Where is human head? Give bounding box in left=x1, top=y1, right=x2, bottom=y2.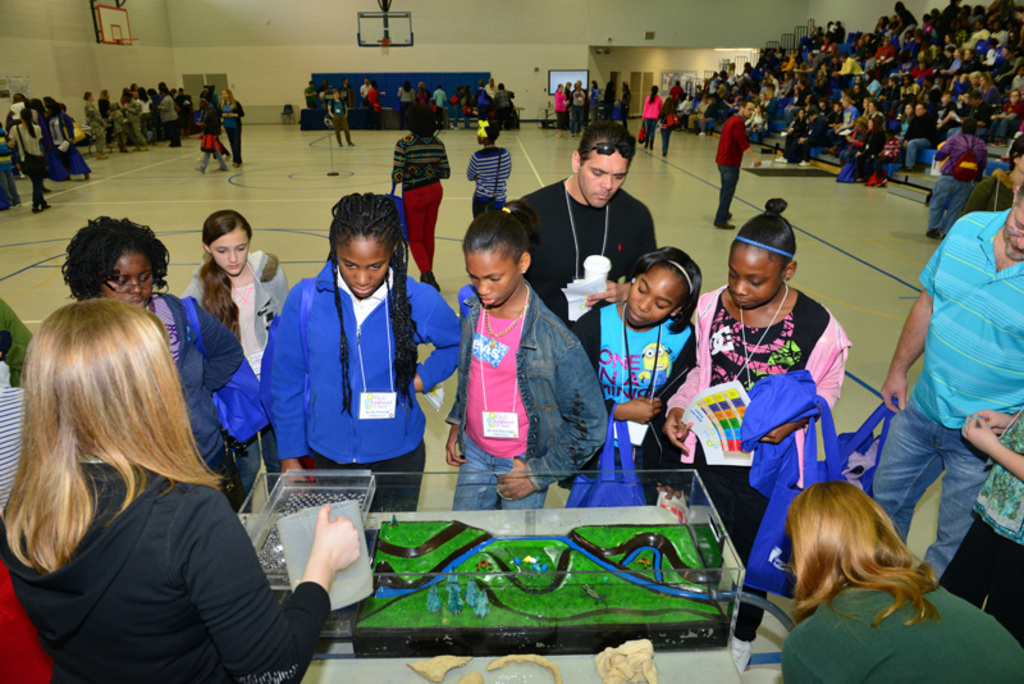
left=223, top=83, right=237, bottom=100.
